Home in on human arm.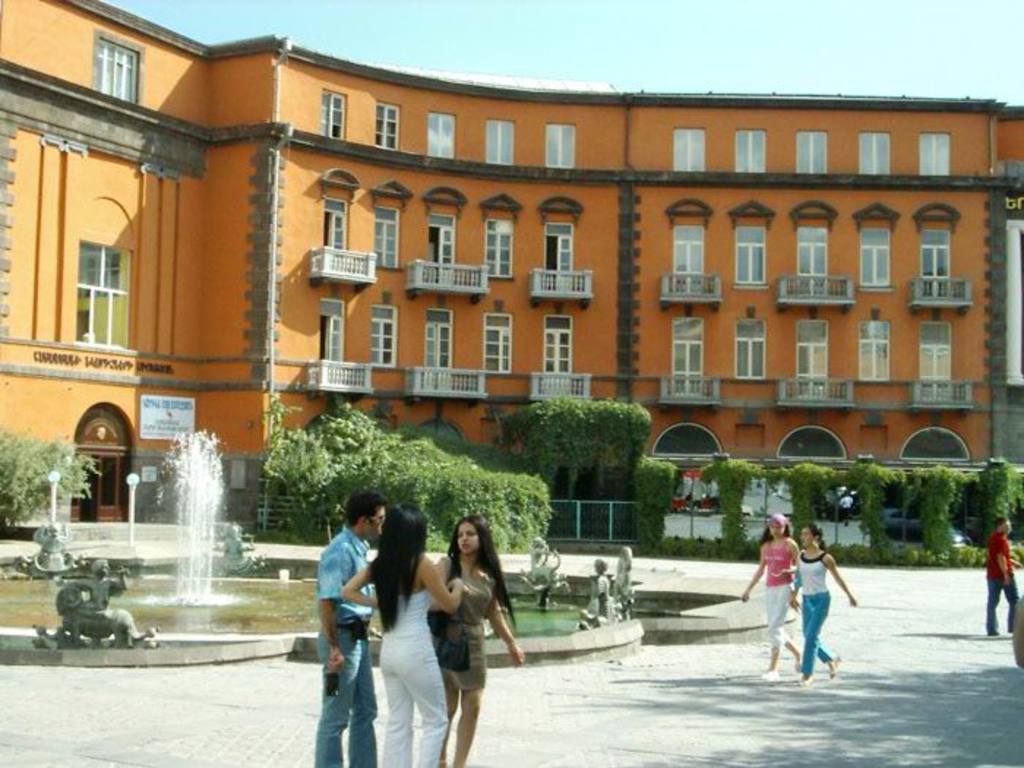
Homed in at (737, 541, 768, 603).
